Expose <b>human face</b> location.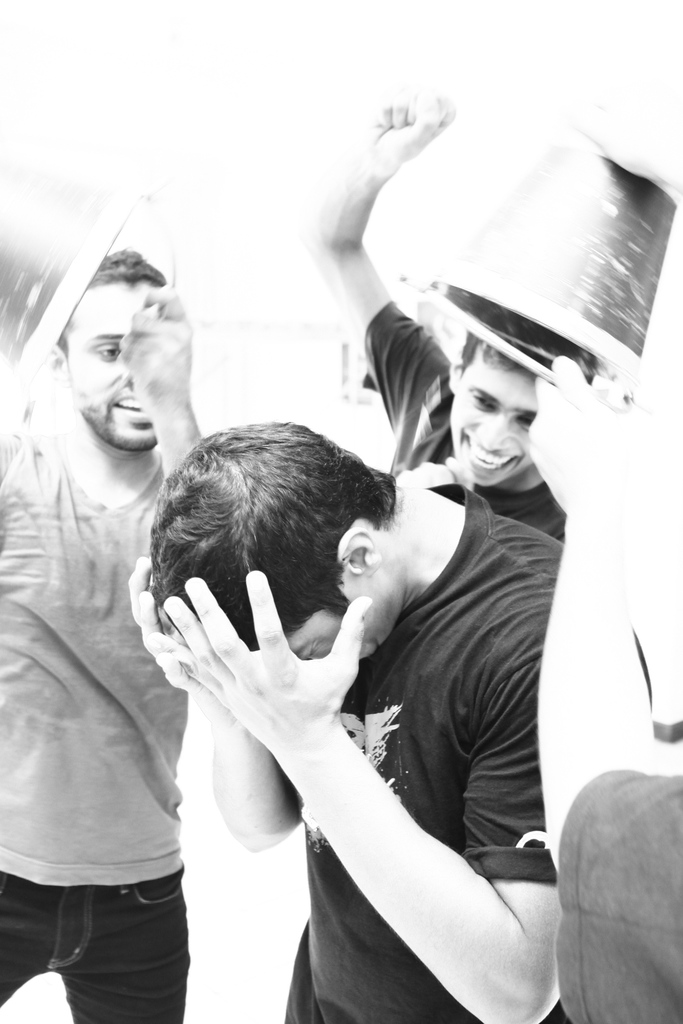
Exposed at [left=452, top=348, right=545, bottom=486].
